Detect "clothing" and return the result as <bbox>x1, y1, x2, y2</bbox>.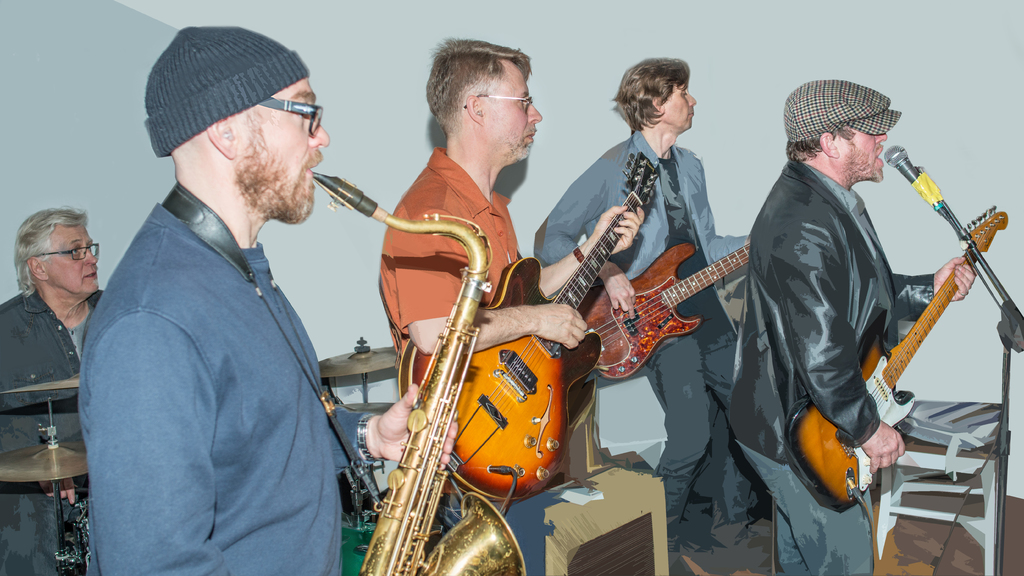
<bbox>726, 162, 931, 575</bbox>.
